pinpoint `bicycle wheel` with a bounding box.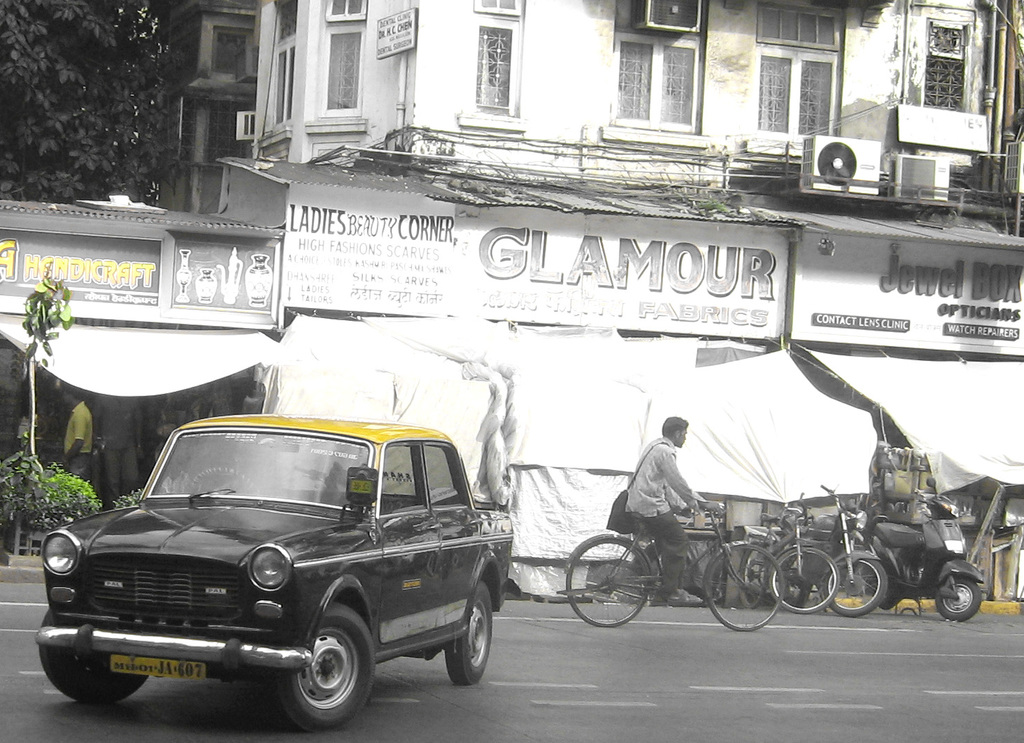
bbox=[706, 545, 781, 630].
